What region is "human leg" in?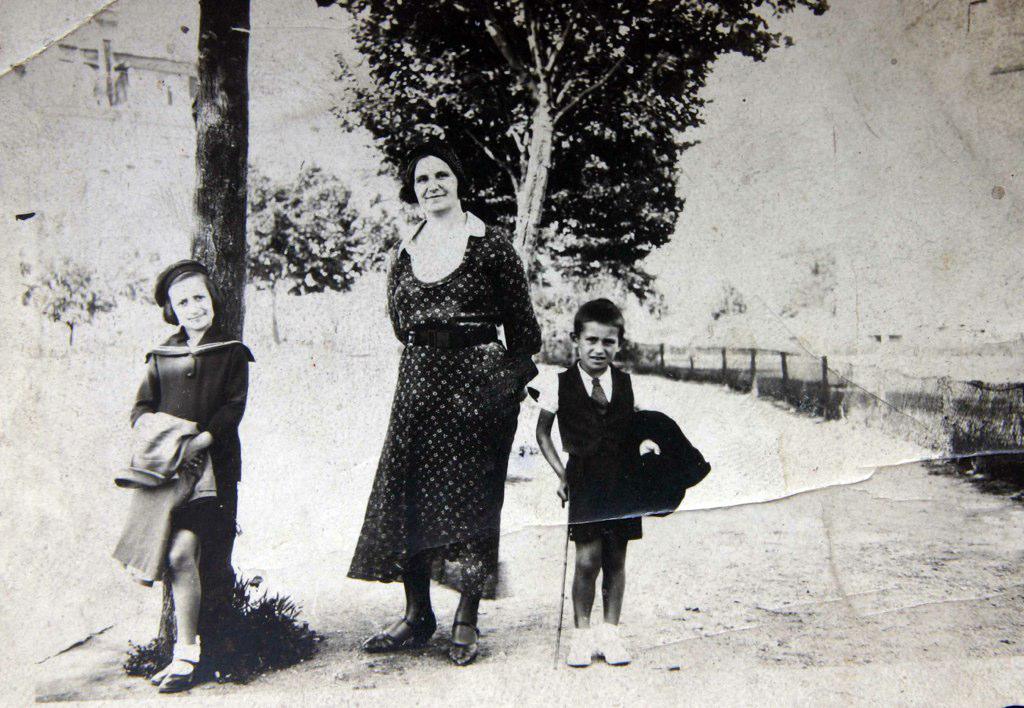
<bbox>441, 356, 518, 657</bbox>.
